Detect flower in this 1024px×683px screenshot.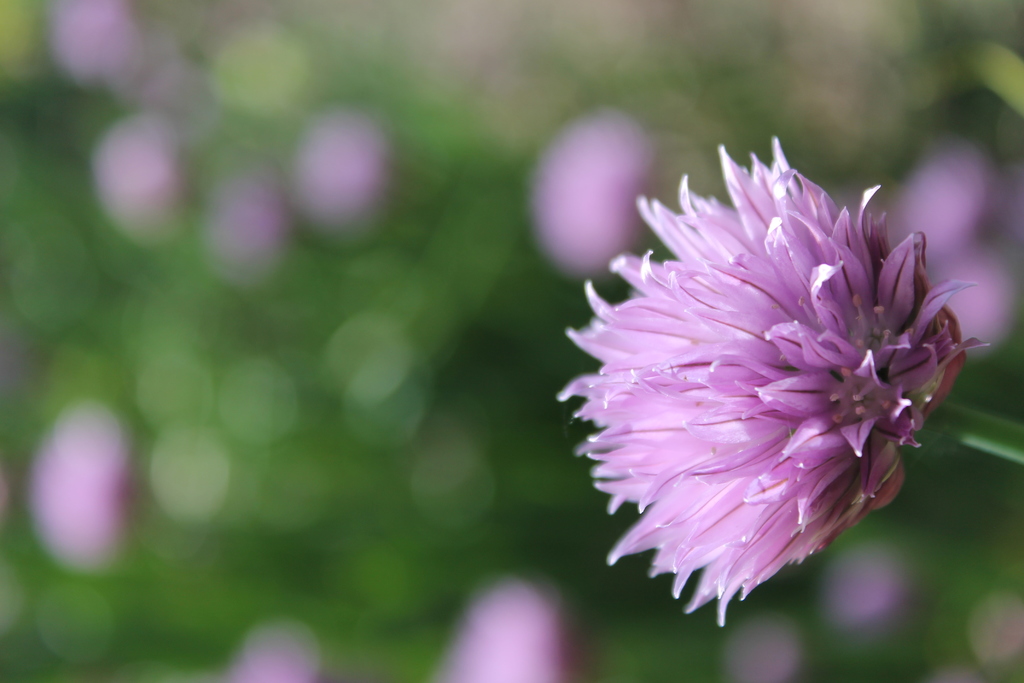
Detection: [left=552, top=144, right=977, bottom=635].
